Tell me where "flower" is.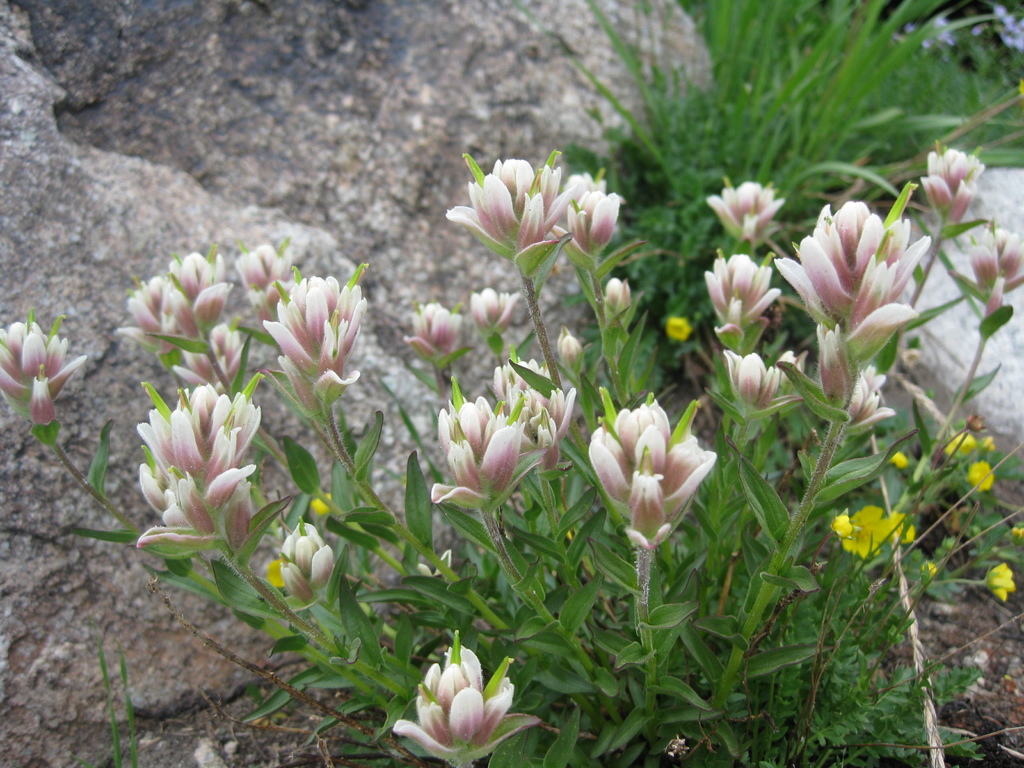
"flower" is at crop(834, 511, 860, 541).
